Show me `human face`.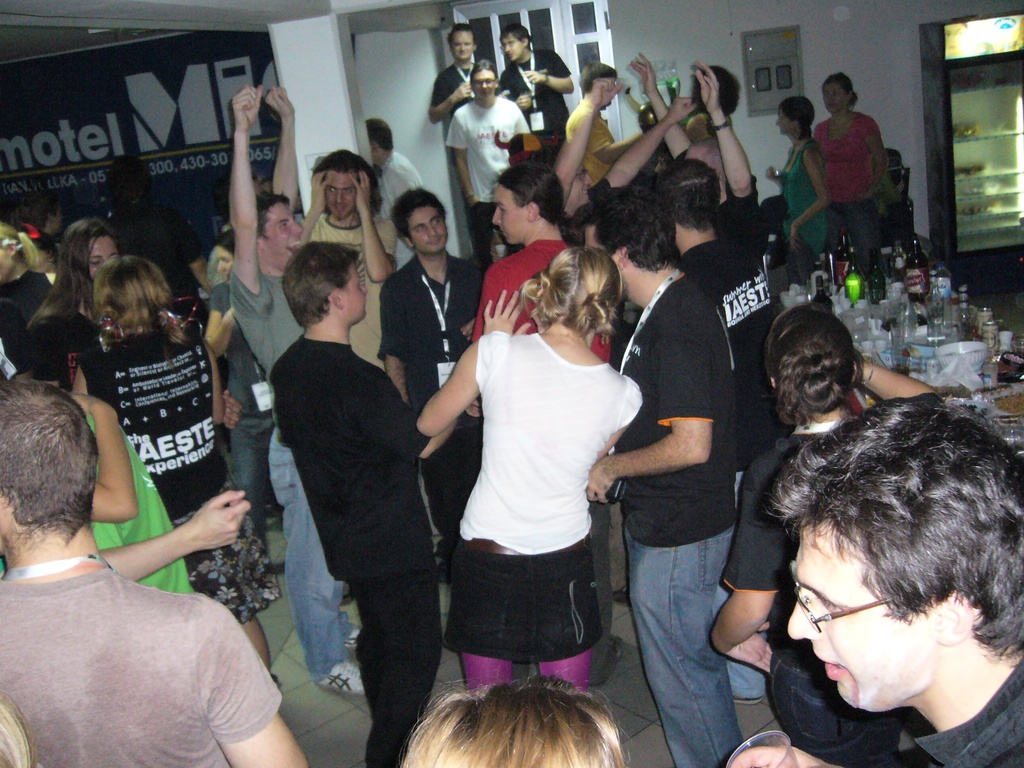
`human face` is here: 502, 35, 522, 60.
